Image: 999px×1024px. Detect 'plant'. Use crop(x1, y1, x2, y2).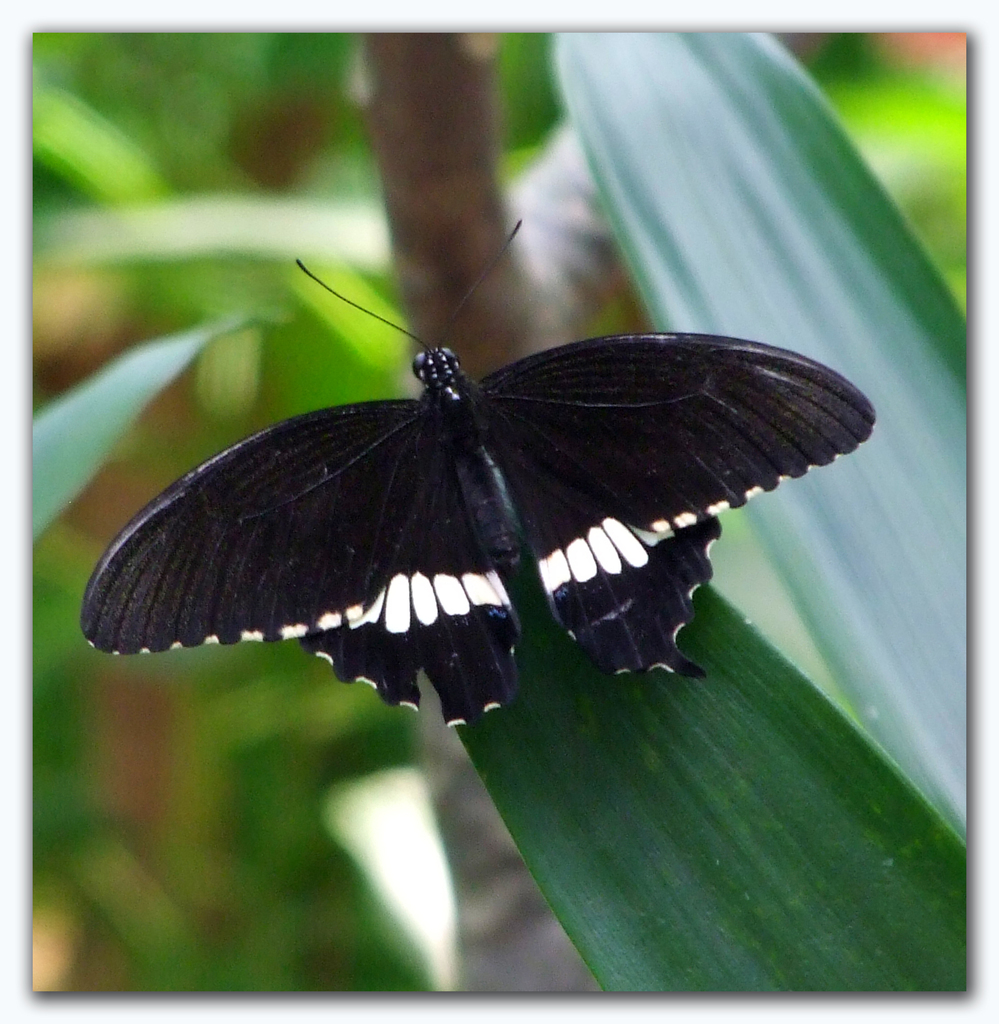
crop(35, 13, 971, 995).
